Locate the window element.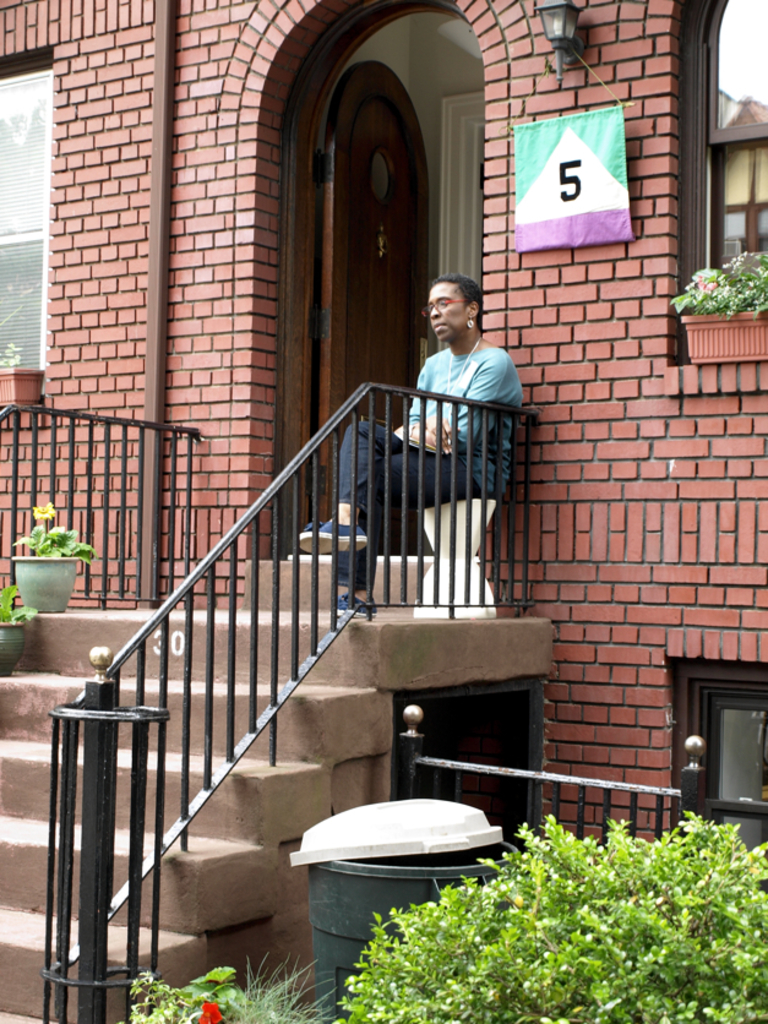
Element bbox: [669,0,767,367].
